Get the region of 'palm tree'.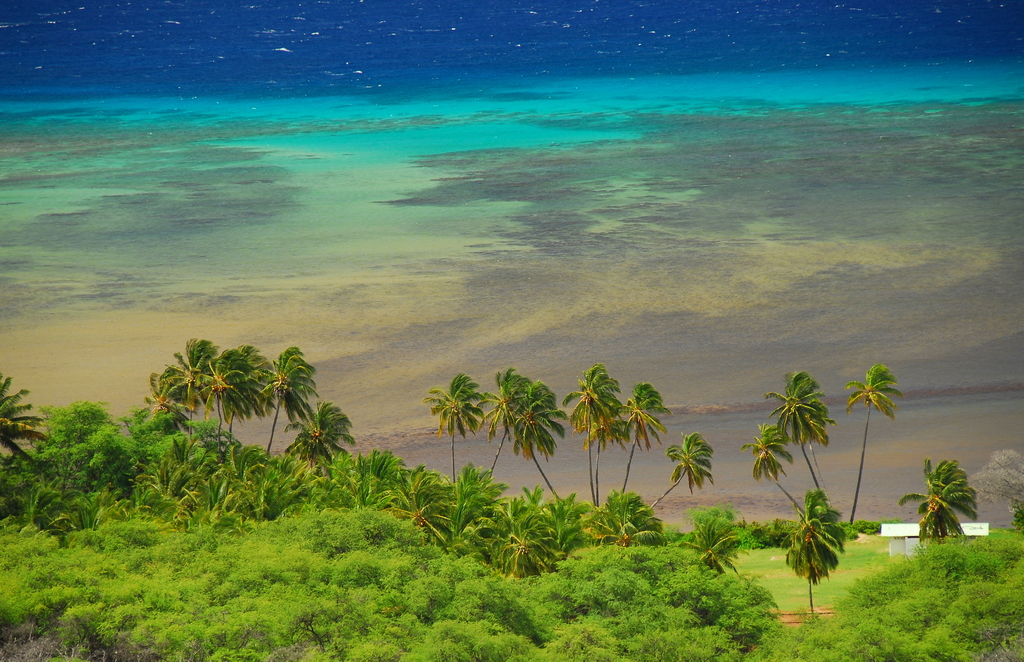
260:354:316:499.
